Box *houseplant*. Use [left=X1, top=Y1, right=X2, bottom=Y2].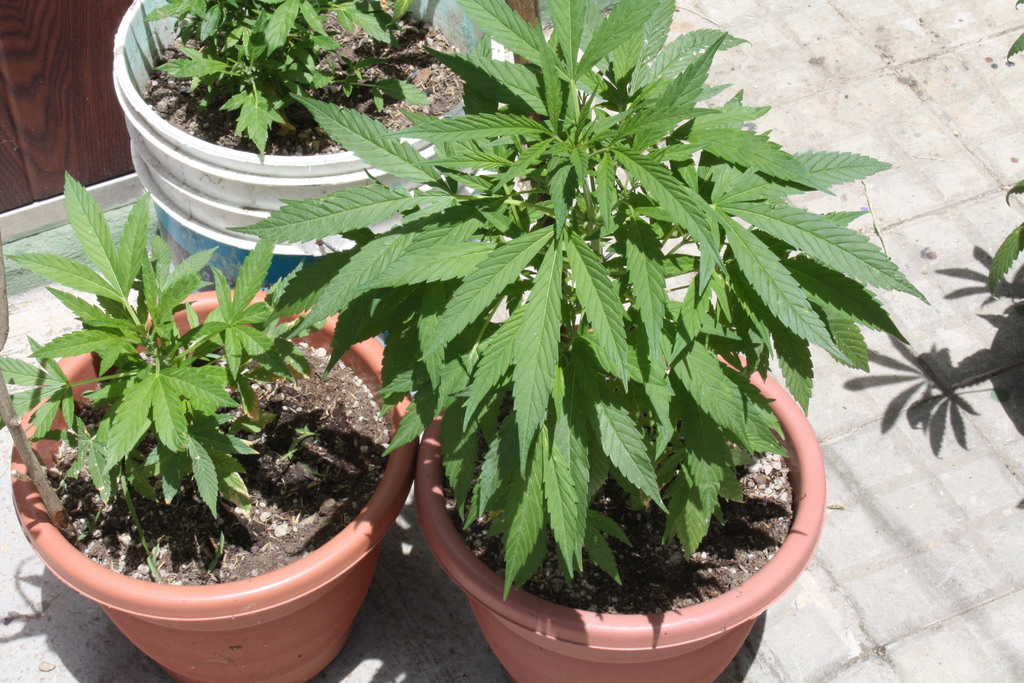
[left=1, top=168, right=424, bottom=682].
